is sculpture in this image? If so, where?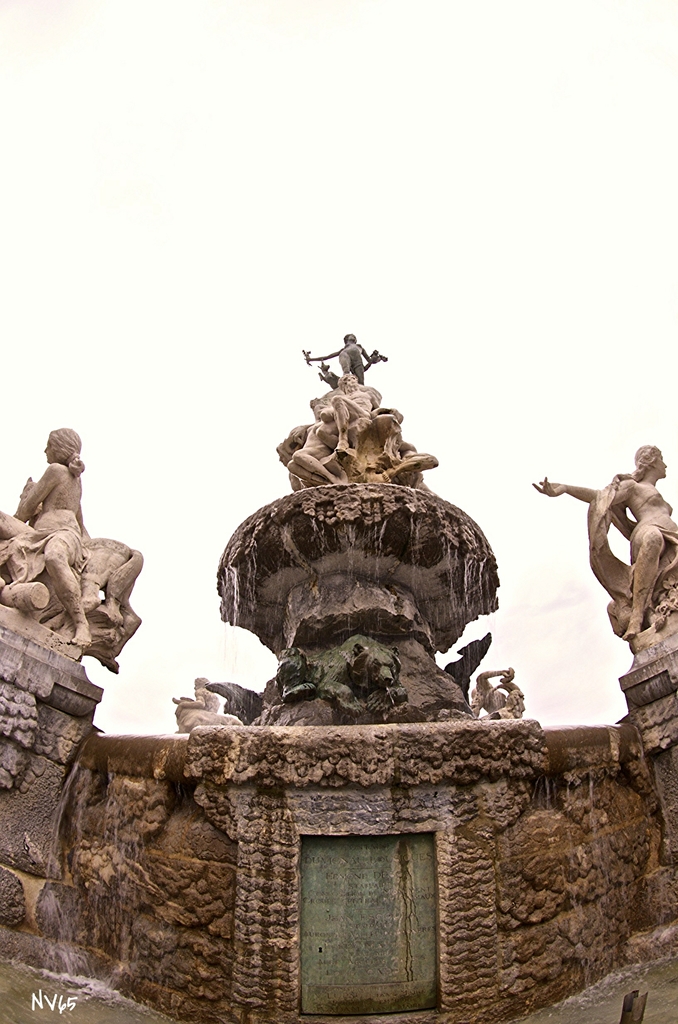
Yes, at 353:372:416:470.
